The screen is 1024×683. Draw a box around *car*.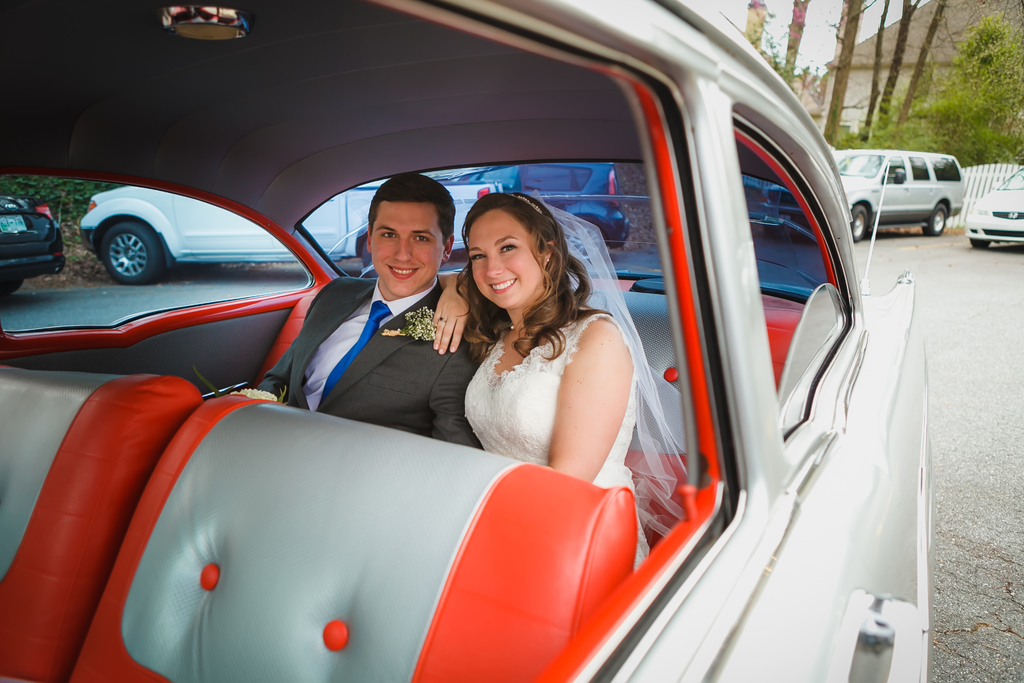
(x1=0, y1=0, x2=932, y2=682).
